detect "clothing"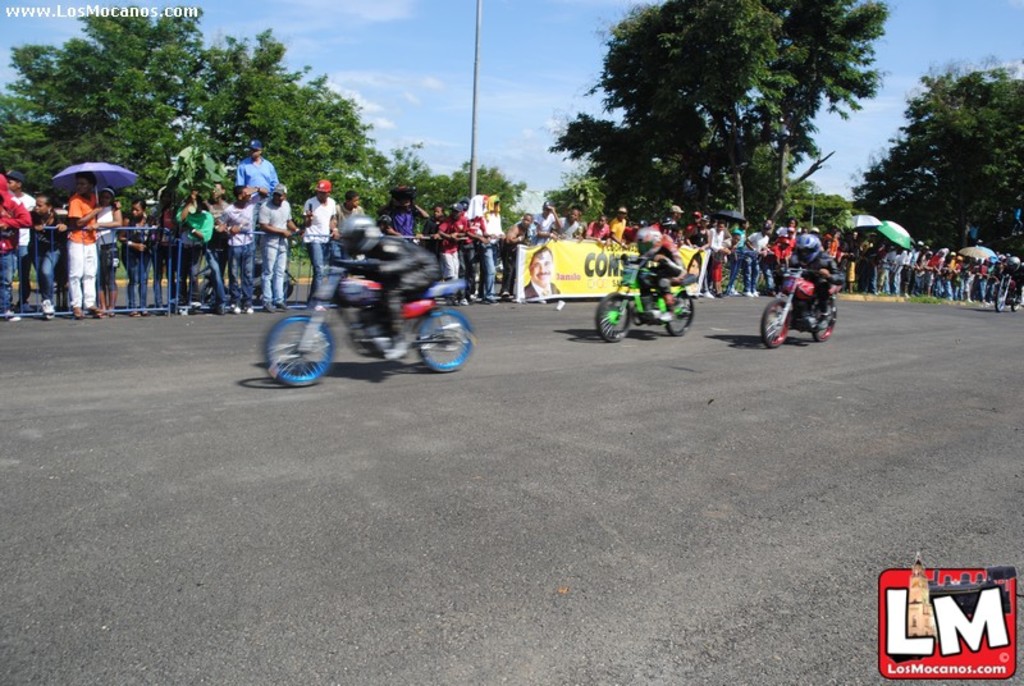
<bbox>173, 207, 209, 287</bbox>
